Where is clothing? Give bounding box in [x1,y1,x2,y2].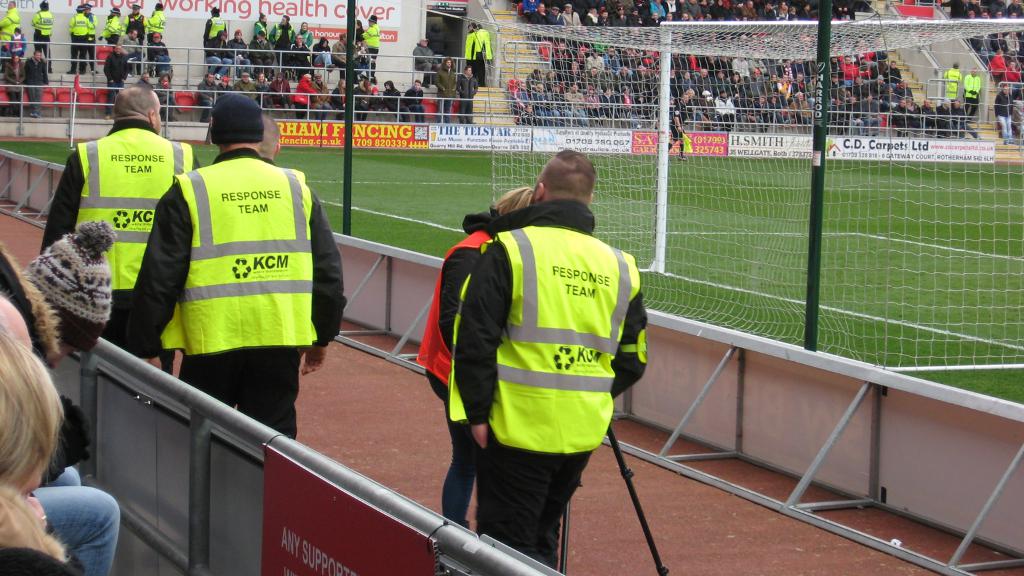
[199,33,235,75].
